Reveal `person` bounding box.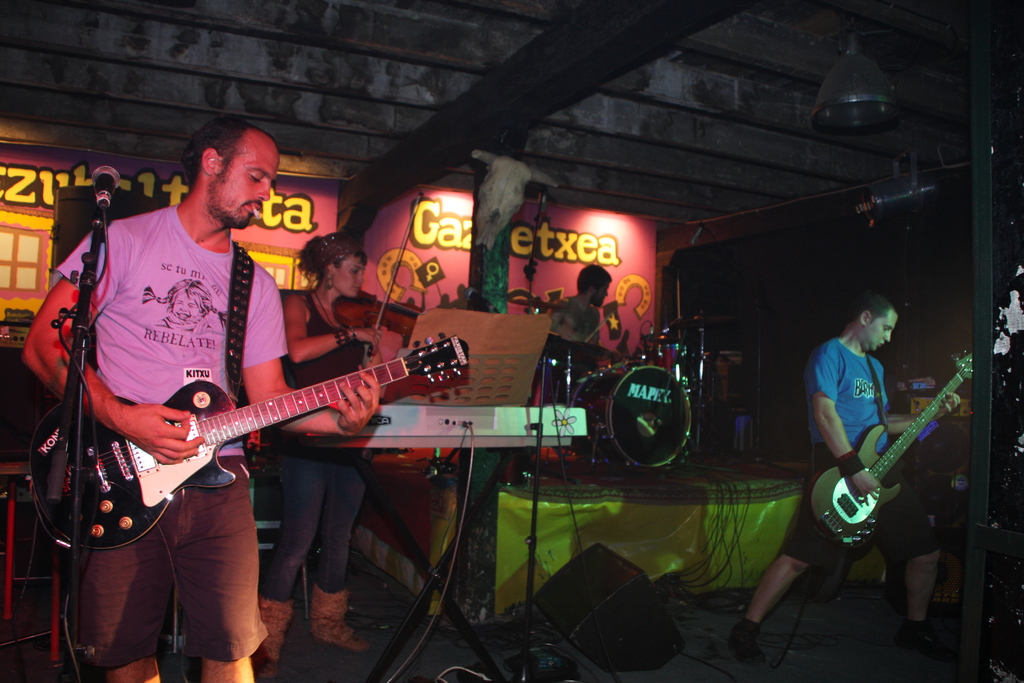
Revealed: bbox=(258, 228, 383, 682).
